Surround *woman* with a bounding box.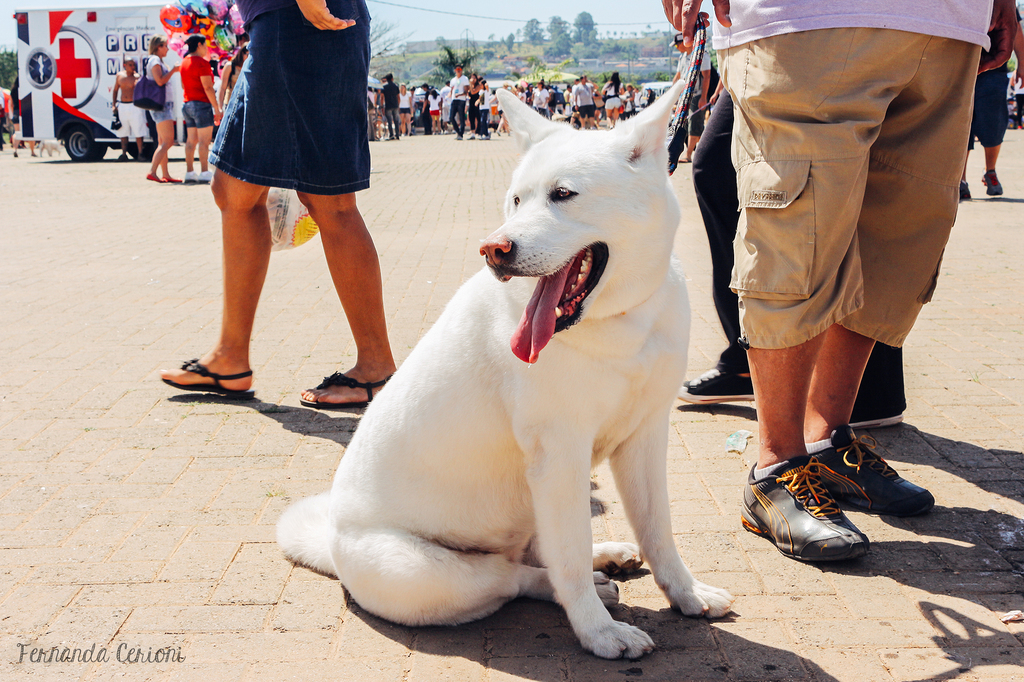
<box>604,70,625,123</box>.
